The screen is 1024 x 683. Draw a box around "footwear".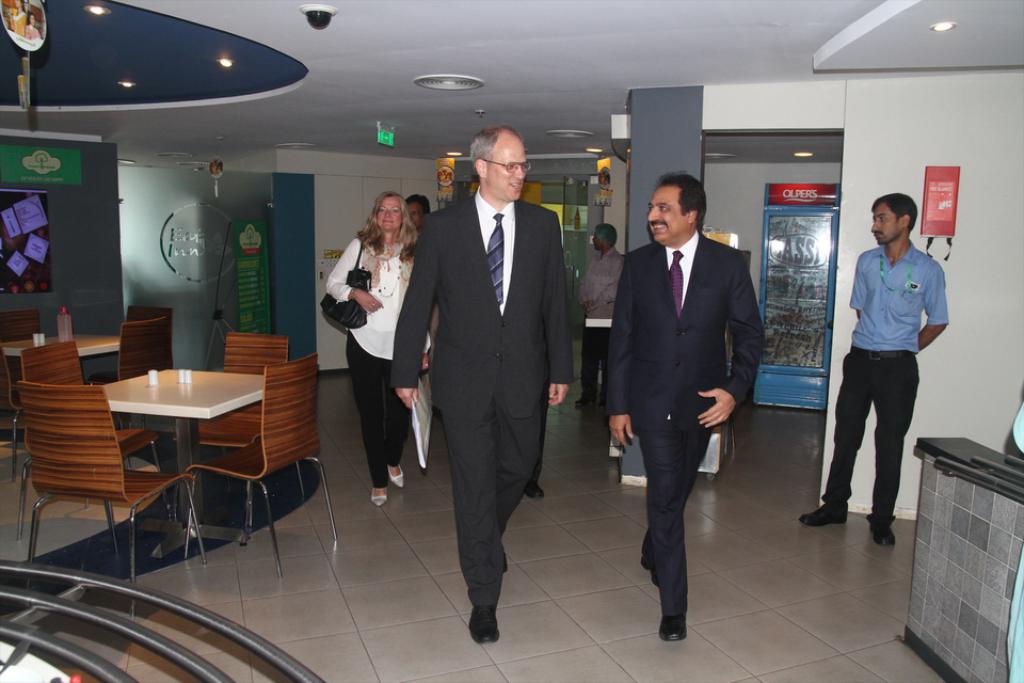
Rect(457, 579, 518, 655).
